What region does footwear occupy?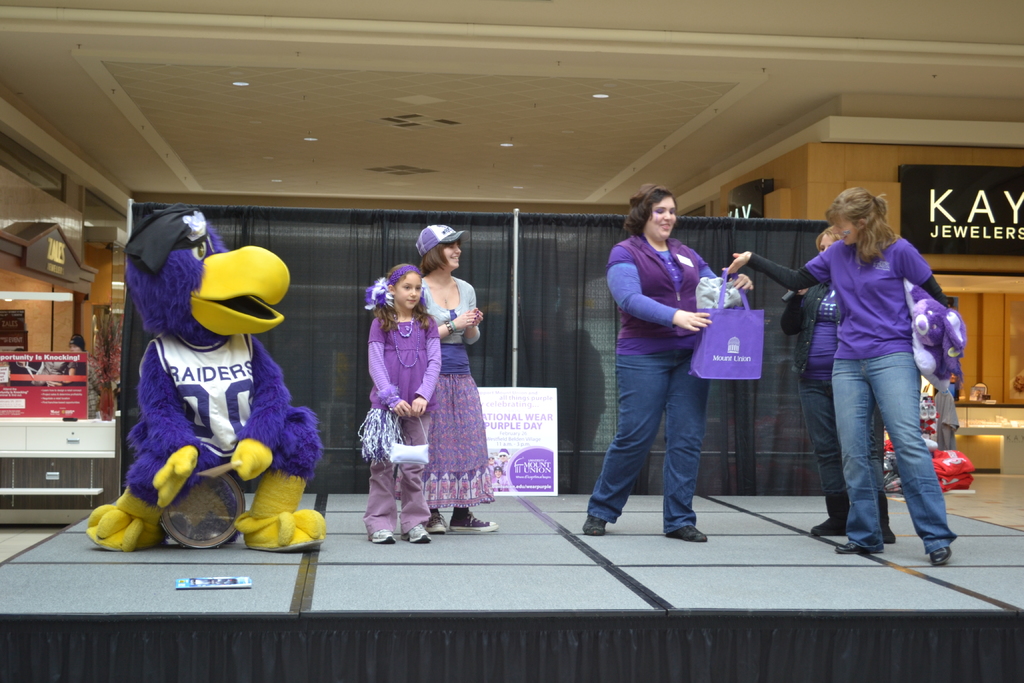
(x1=369, y1=529, x2=396, y2=543).
